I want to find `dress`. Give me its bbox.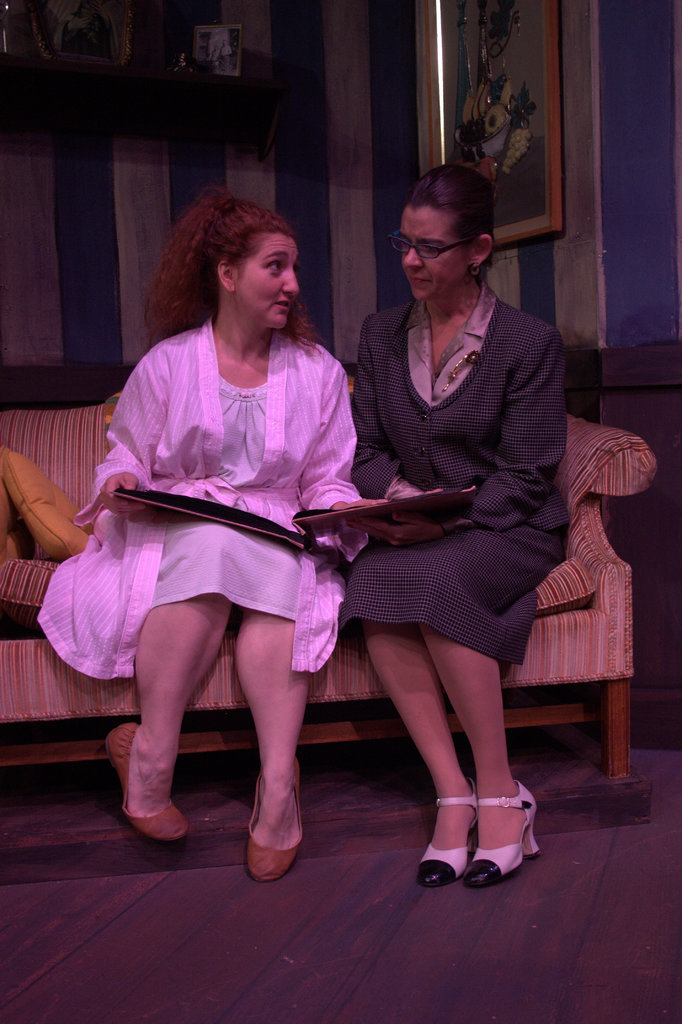
<box>332,275,577,669</box>.
